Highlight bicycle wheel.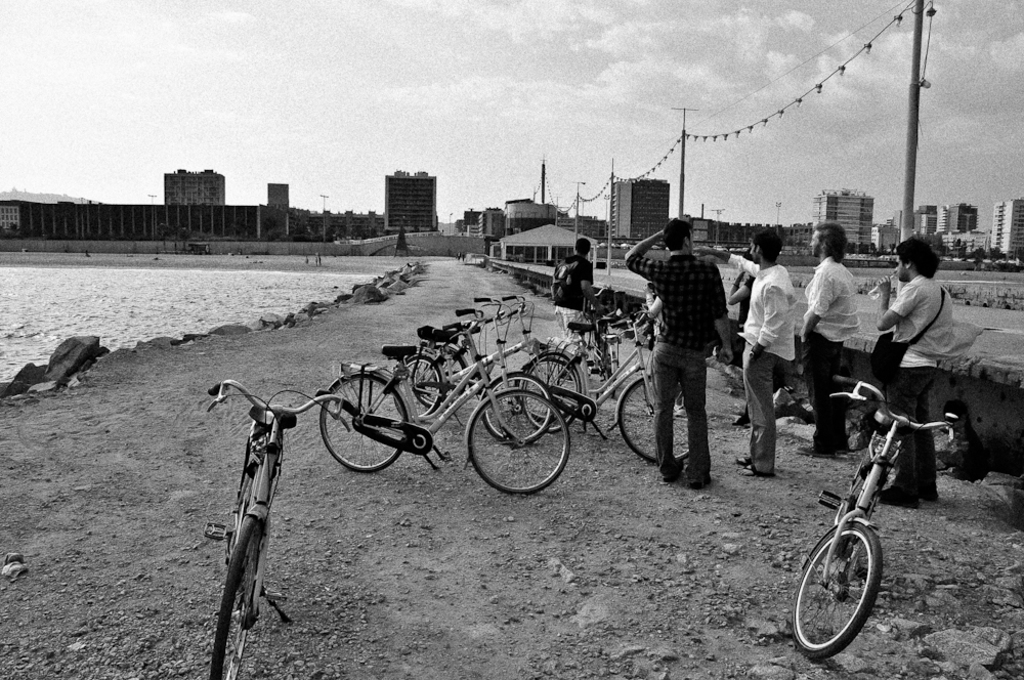
Highlighted region: left=401, top=345, right=441, bottom=429.
